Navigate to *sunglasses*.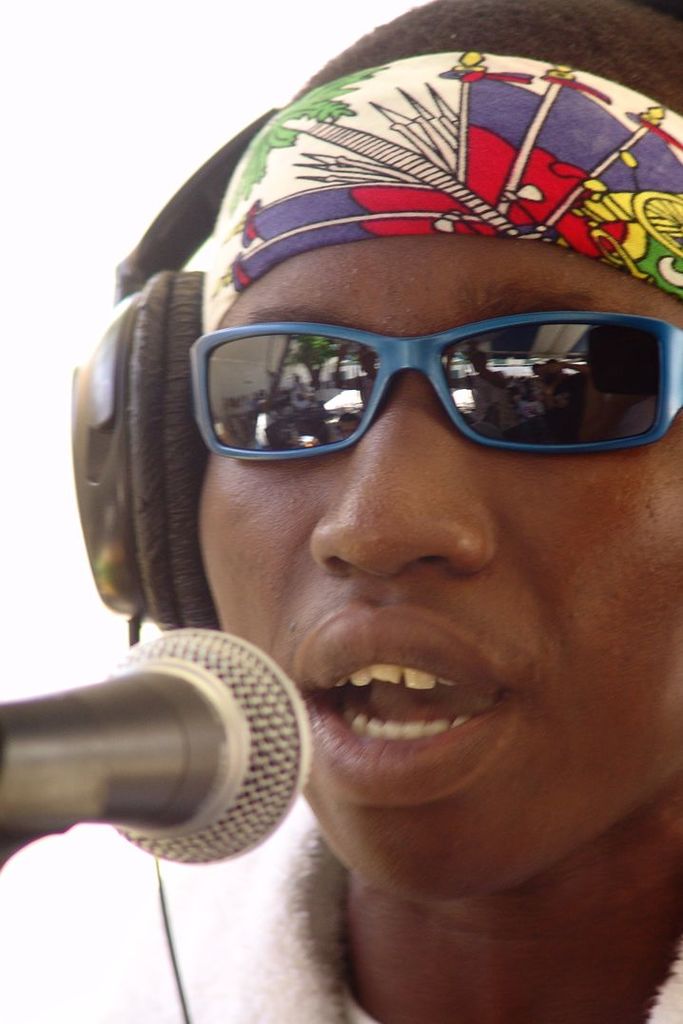
Navigation target: <box>188,310,682,467</box>.
